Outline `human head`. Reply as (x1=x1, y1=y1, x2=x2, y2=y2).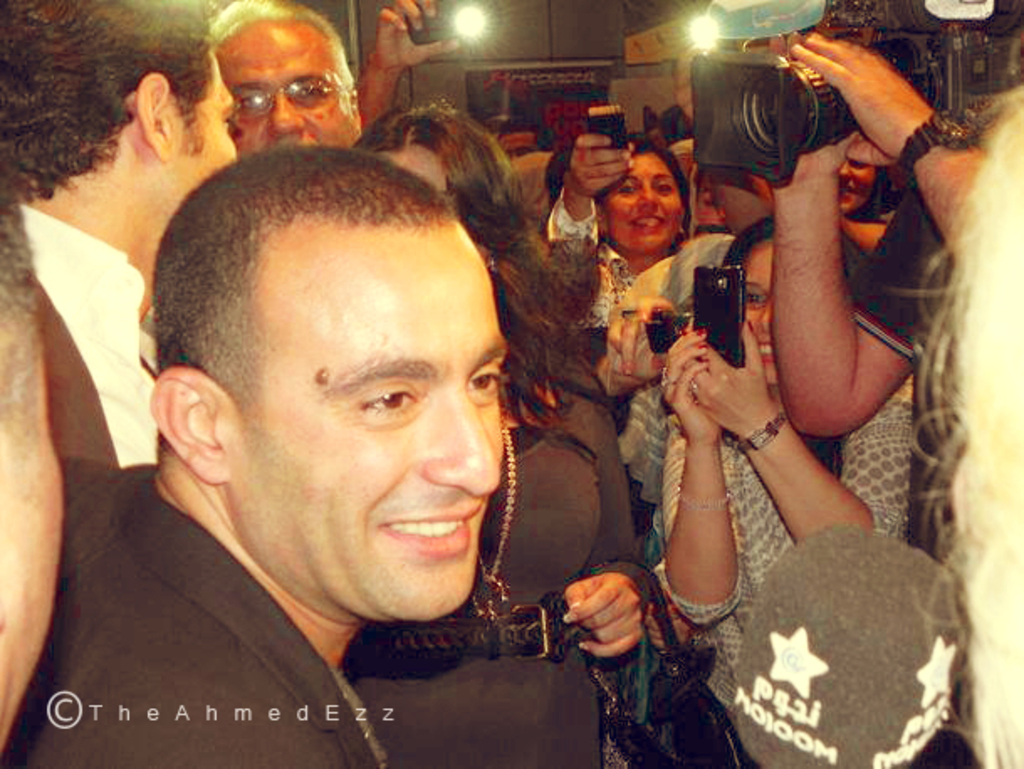
(x1=495, y1=114, x2=546, y2=165).
